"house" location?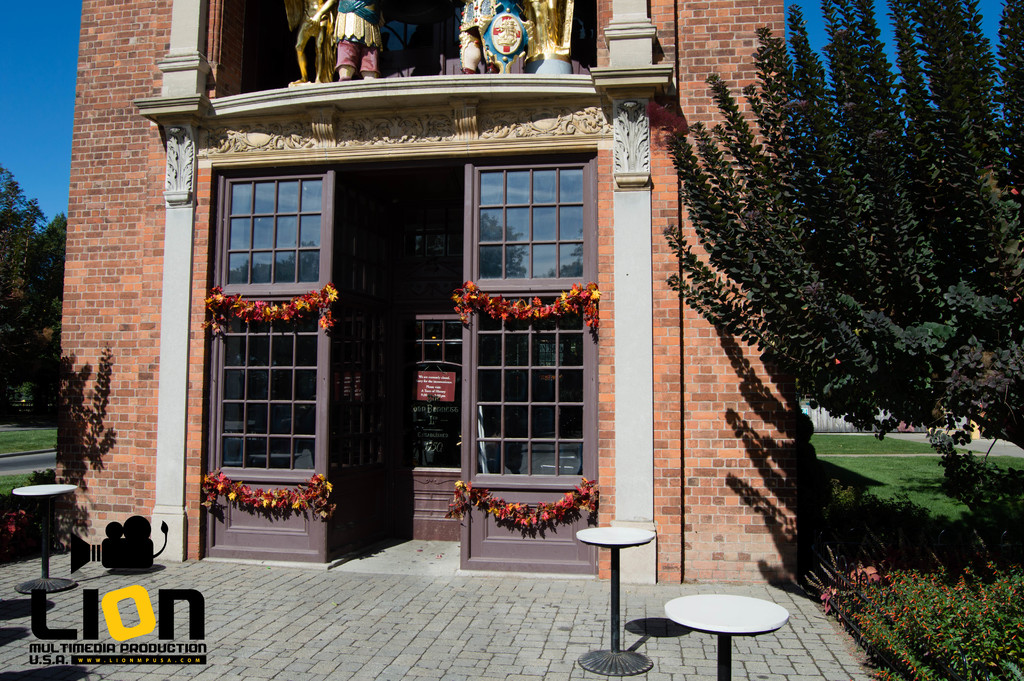
locate(51, 0, 805, 582)
